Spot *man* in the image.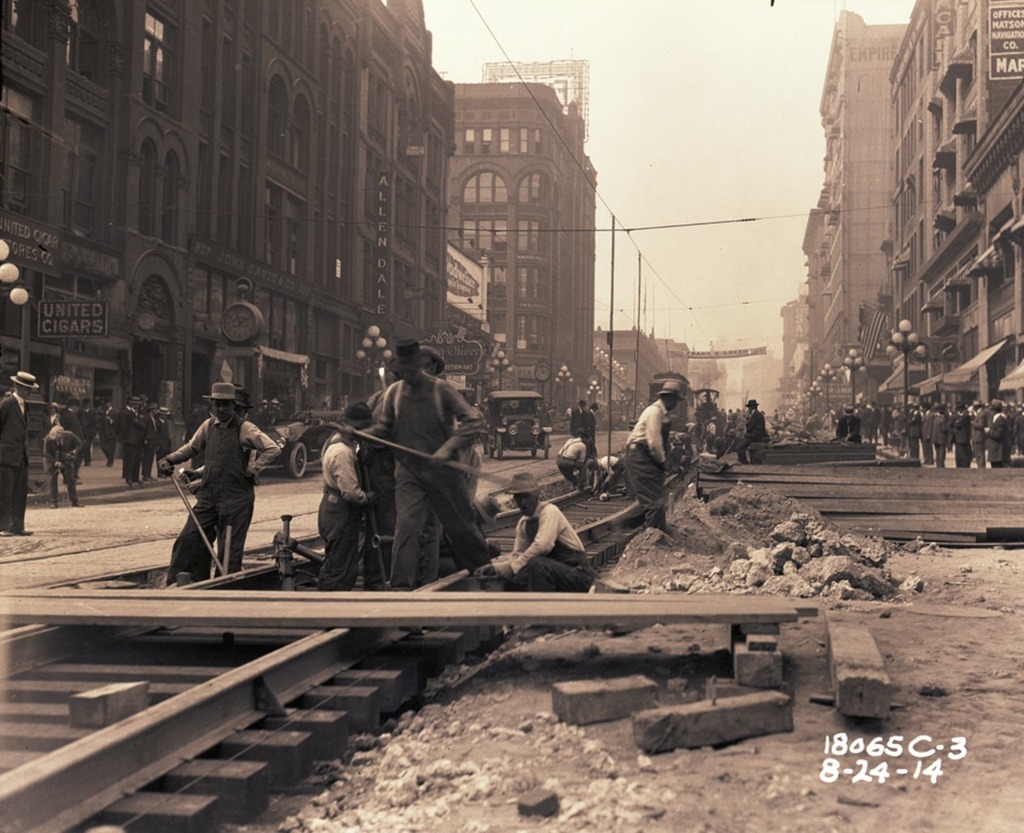
*man* found at 564, 405, 573, 420.
